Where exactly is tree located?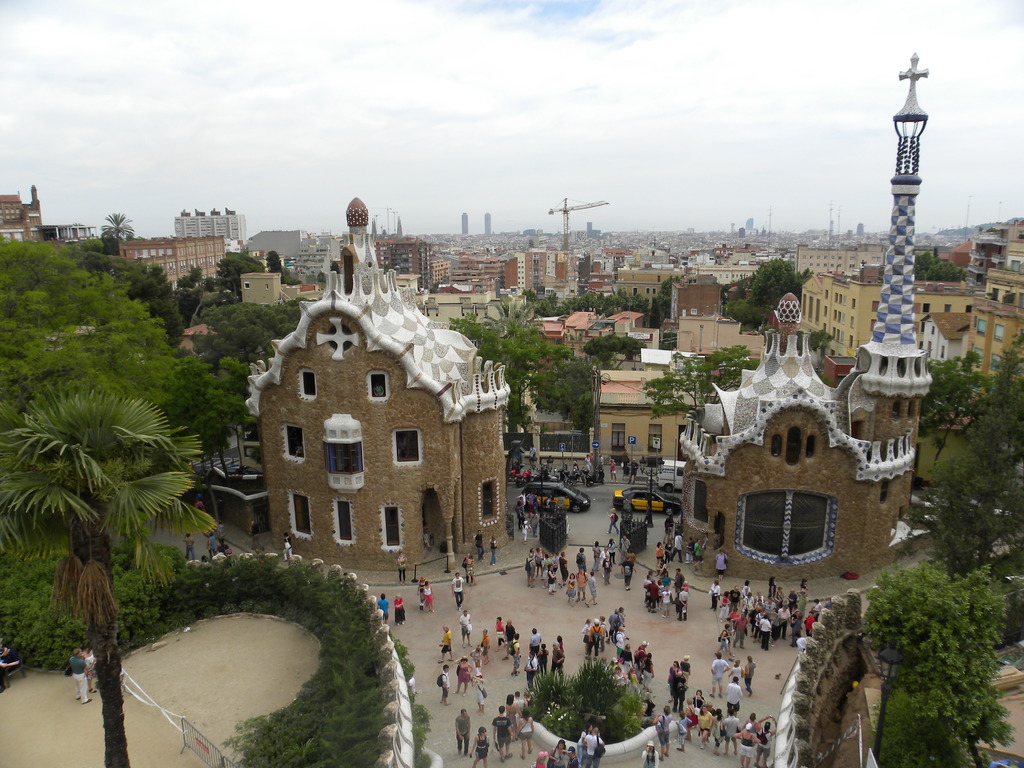
Its bounding box is region(577, 331, 650, 372).
